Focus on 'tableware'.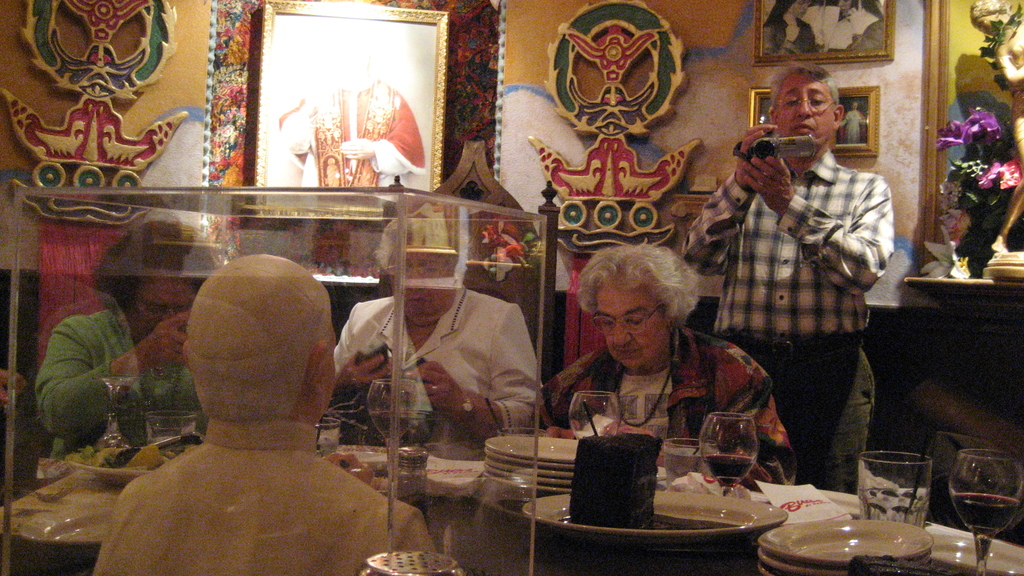
Focused at x1=94, y1=380, x2=138, y2=451.
